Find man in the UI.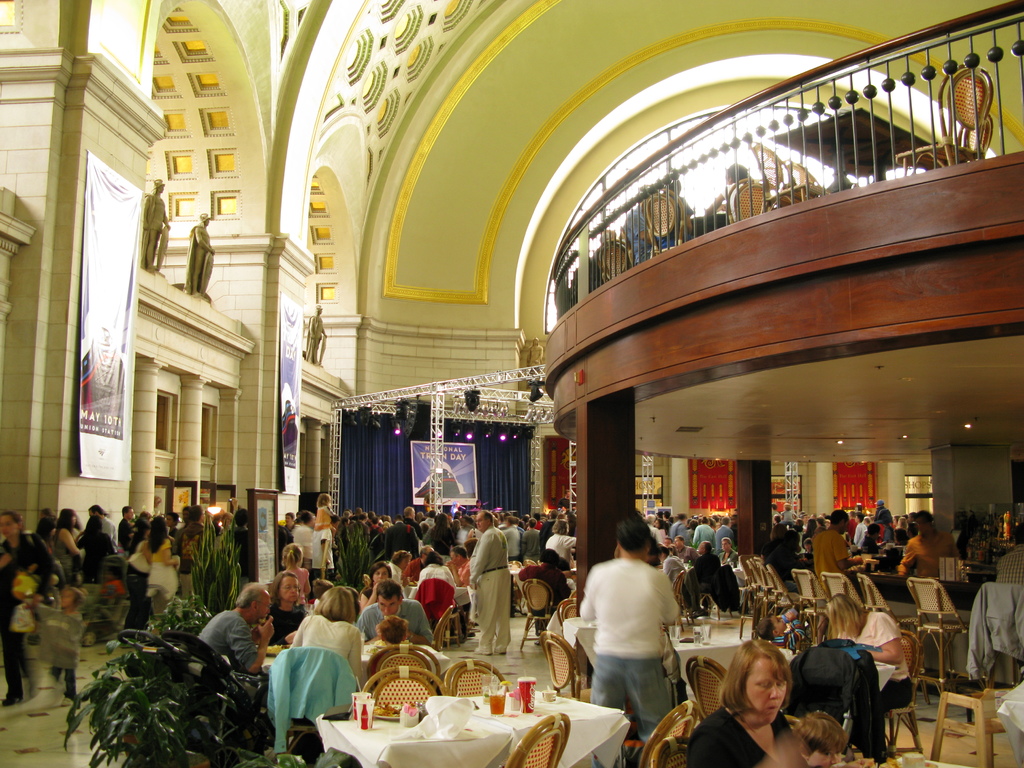
UI element at (x1=470, y1=509, x2=509, y2=654).
